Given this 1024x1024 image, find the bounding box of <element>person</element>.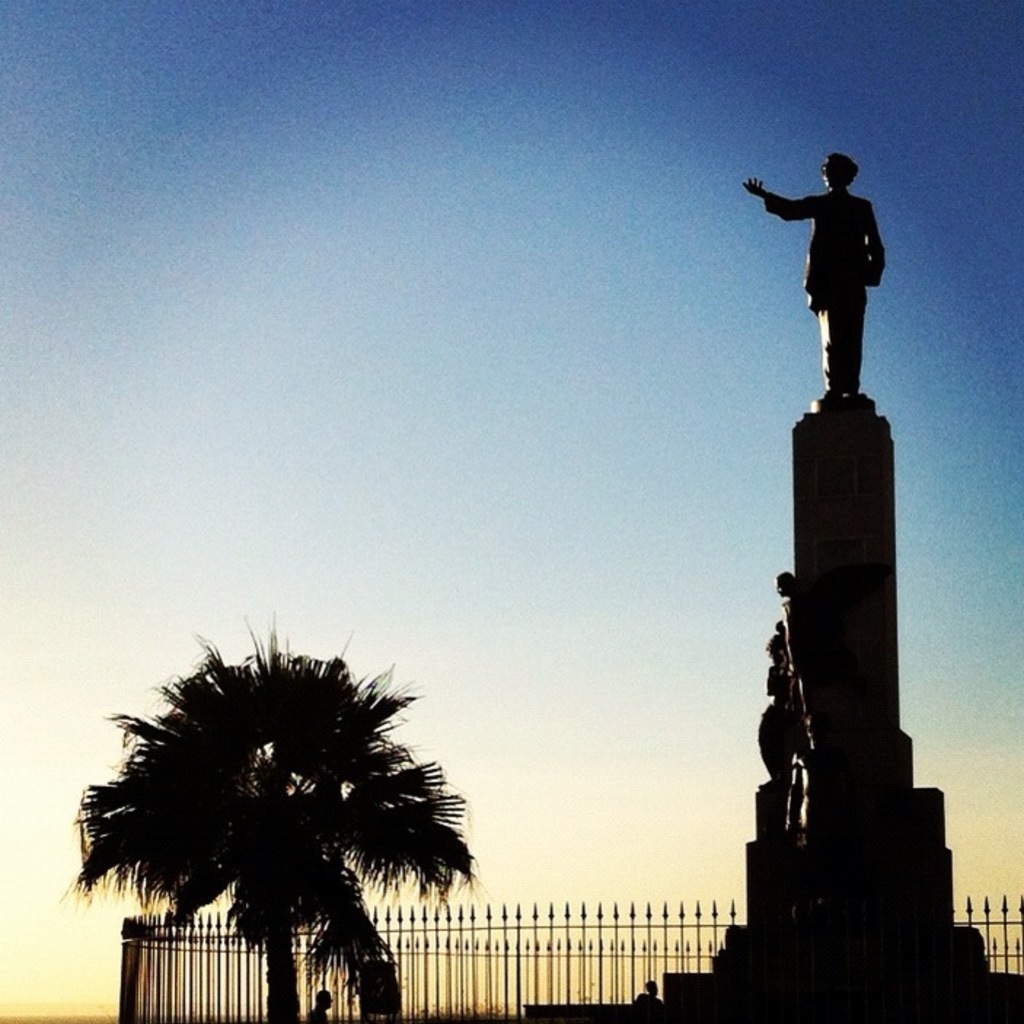
detection(302, 985, 334, 1023).
